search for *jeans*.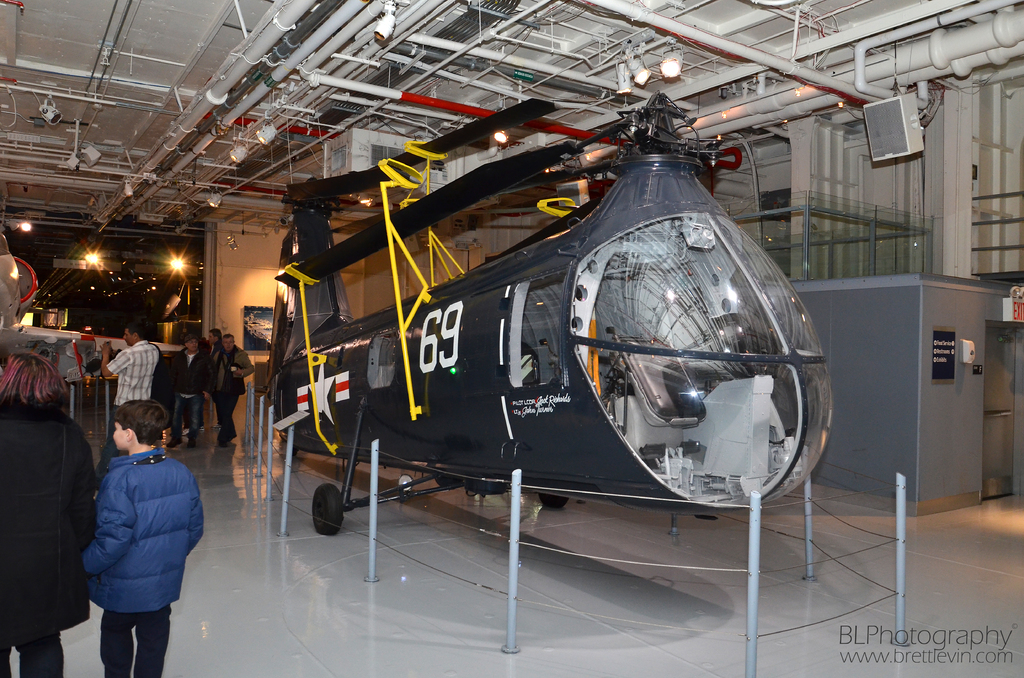
Found at box(171, 392, 199, 445).
